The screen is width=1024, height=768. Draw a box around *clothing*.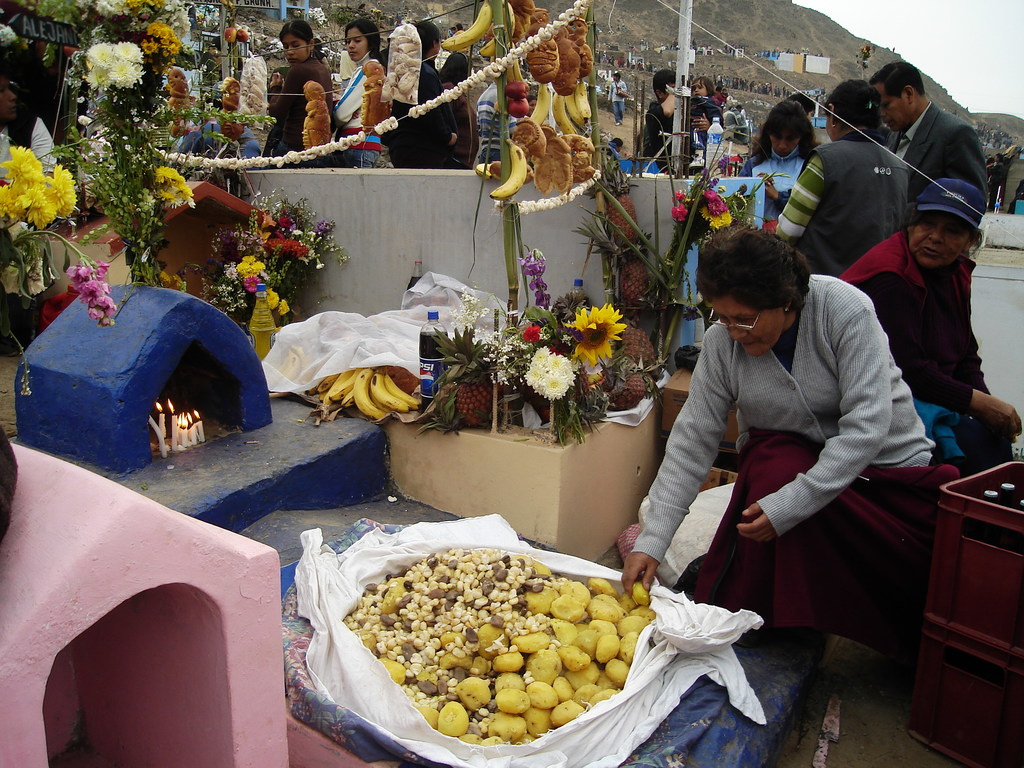
detection(177, 123, 260, 160).
